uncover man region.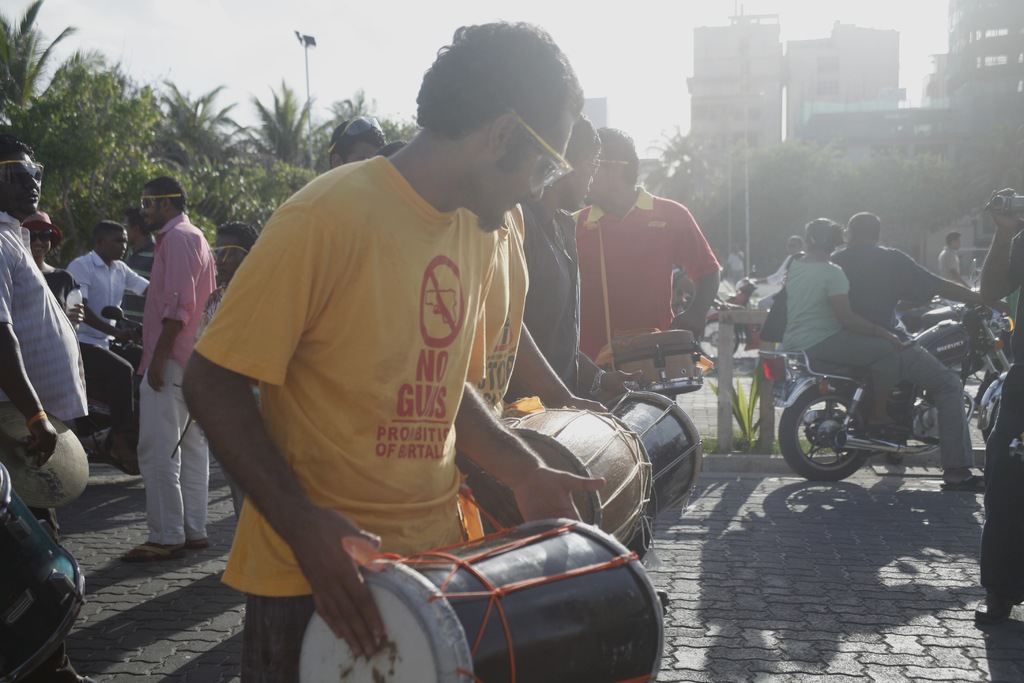
Uncovered: x1=561 y1=125 x2=723 y2=406.
